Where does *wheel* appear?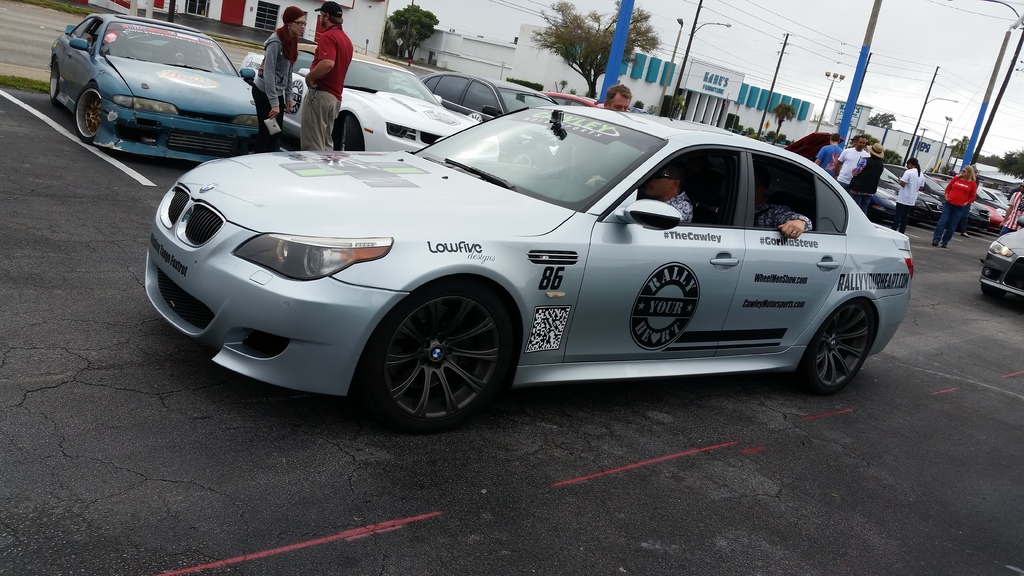
Appears at bbox=(49, 58, 58, 102).
